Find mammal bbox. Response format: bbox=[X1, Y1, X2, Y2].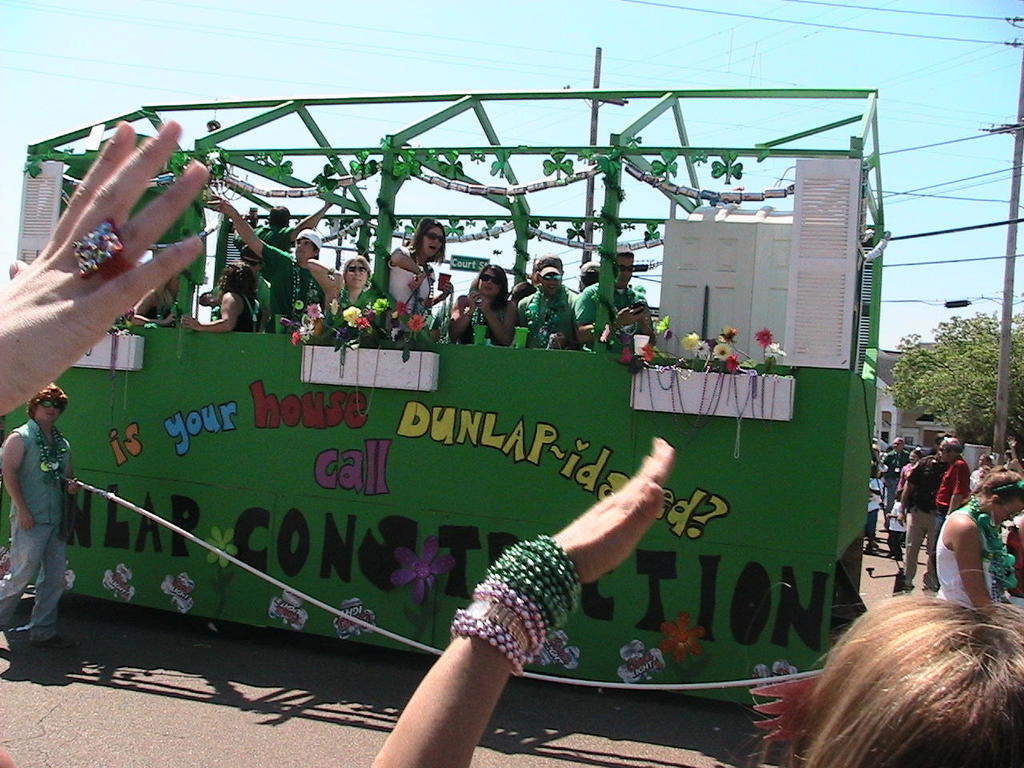
bbox=[2, 379, 86, 638].
